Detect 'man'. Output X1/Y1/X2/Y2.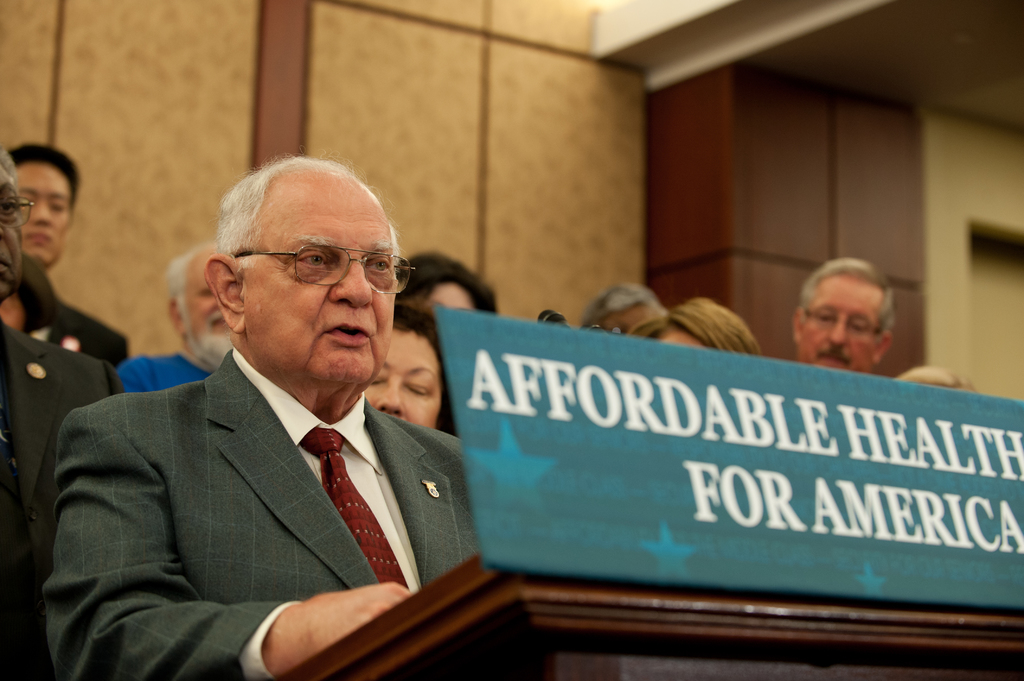
124/248/237/396.
